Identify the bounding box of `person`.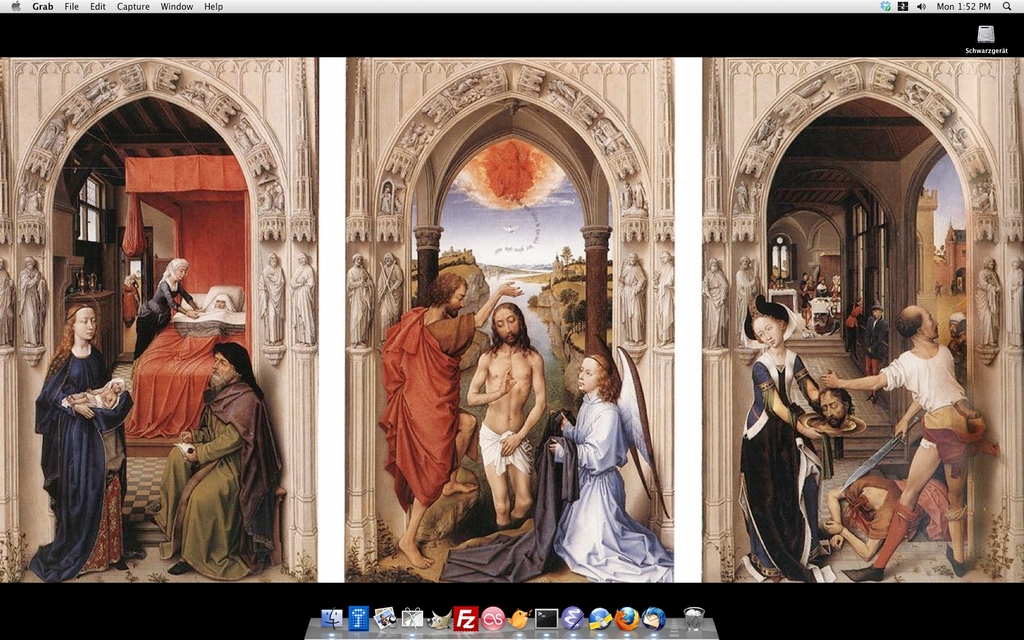
819:279:829:292.
